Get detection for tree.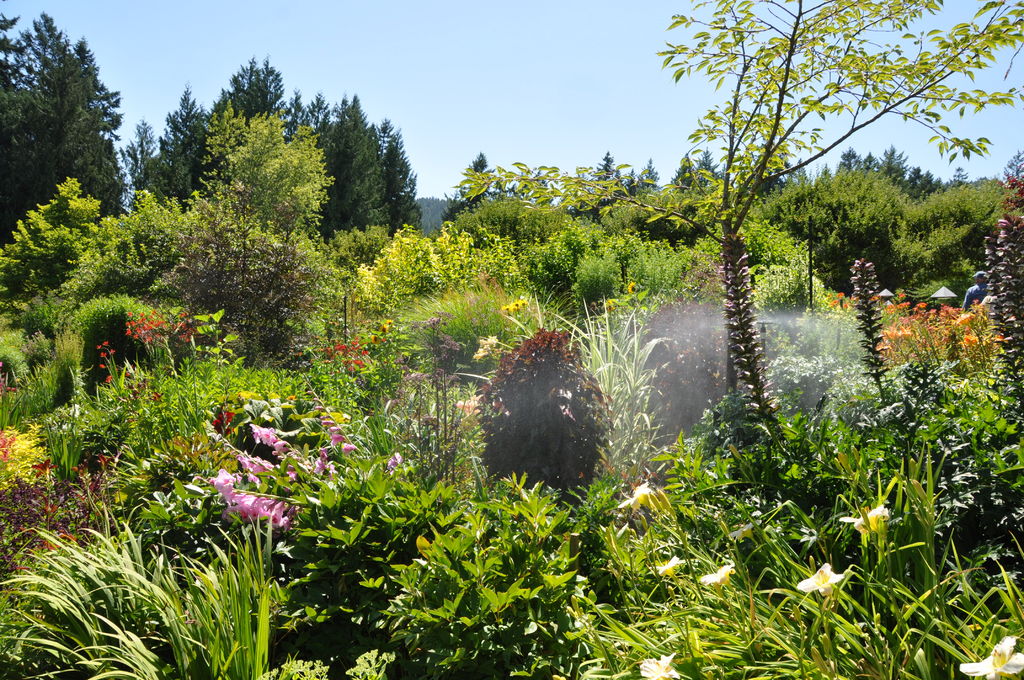
Detection: l=745, t=142, r=1023, b=199.
